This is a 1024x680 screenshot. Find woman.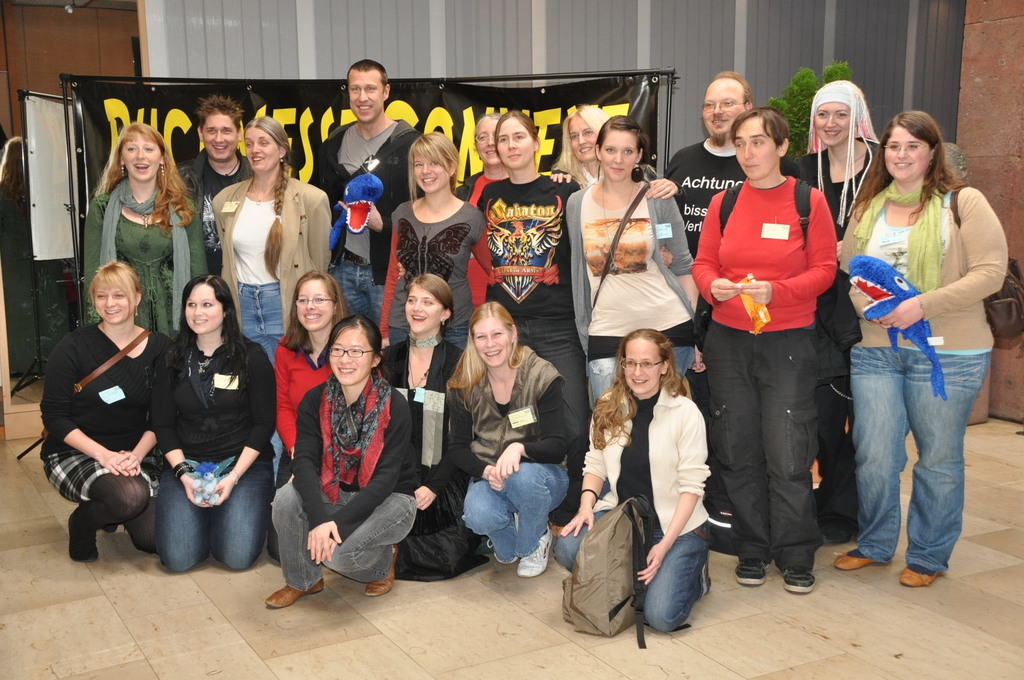
Bounding box: bbox=[209, 111, 330, 474].
